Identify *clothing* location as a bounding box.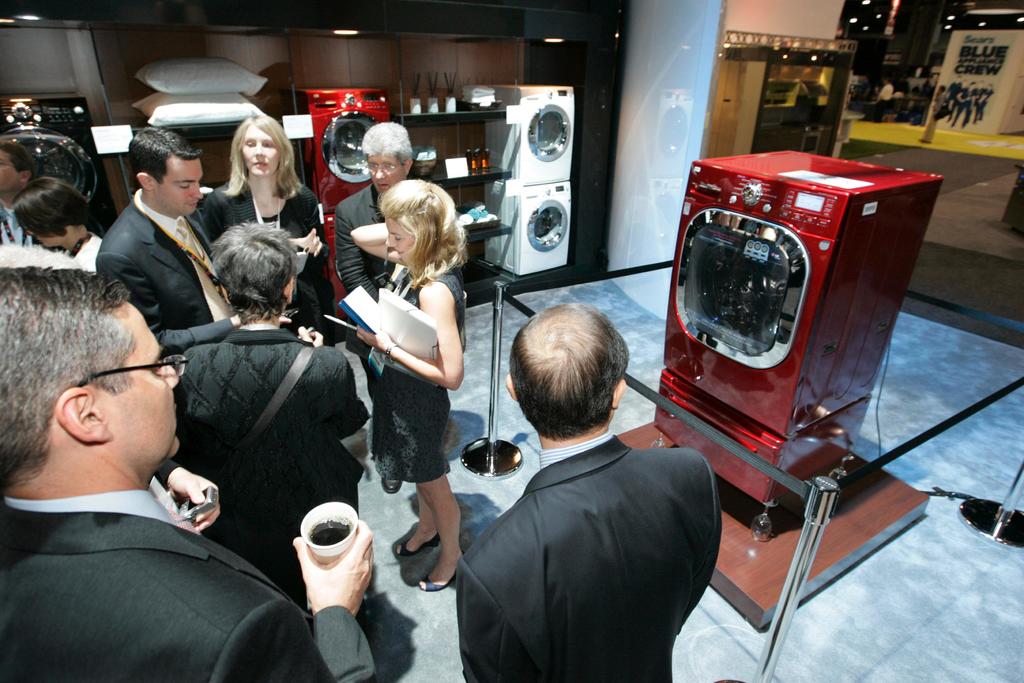
195 186 330 336.
